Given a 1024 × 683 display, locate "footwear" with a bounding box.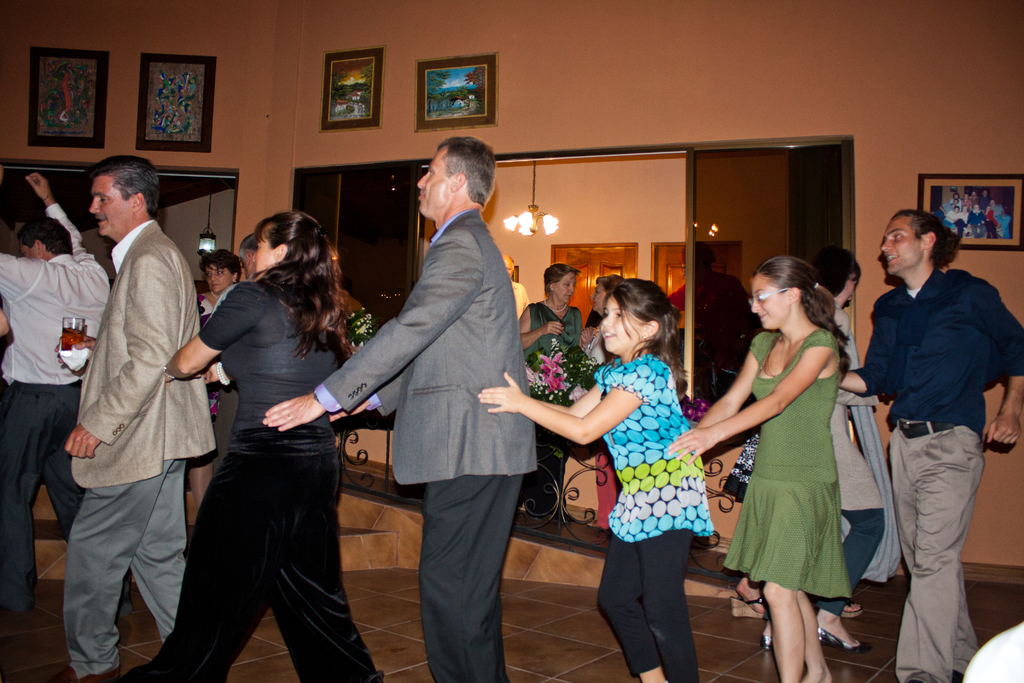
Located: Rect(952, 667, 963, 682).
